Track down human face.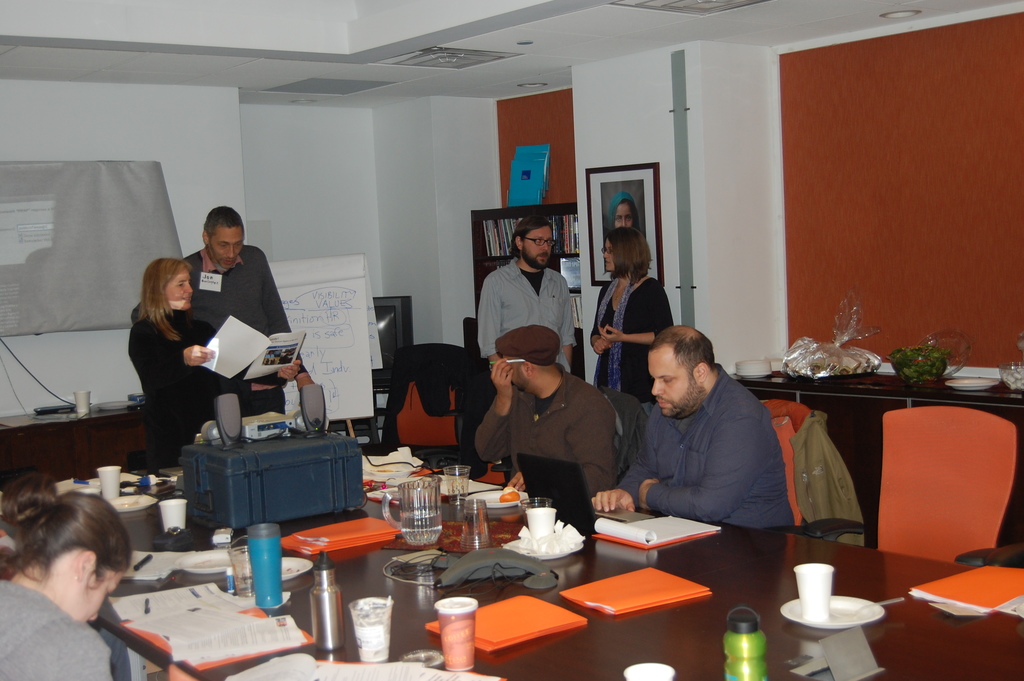
Tracked to [left=499, top=354, right=527, bottom=383].
